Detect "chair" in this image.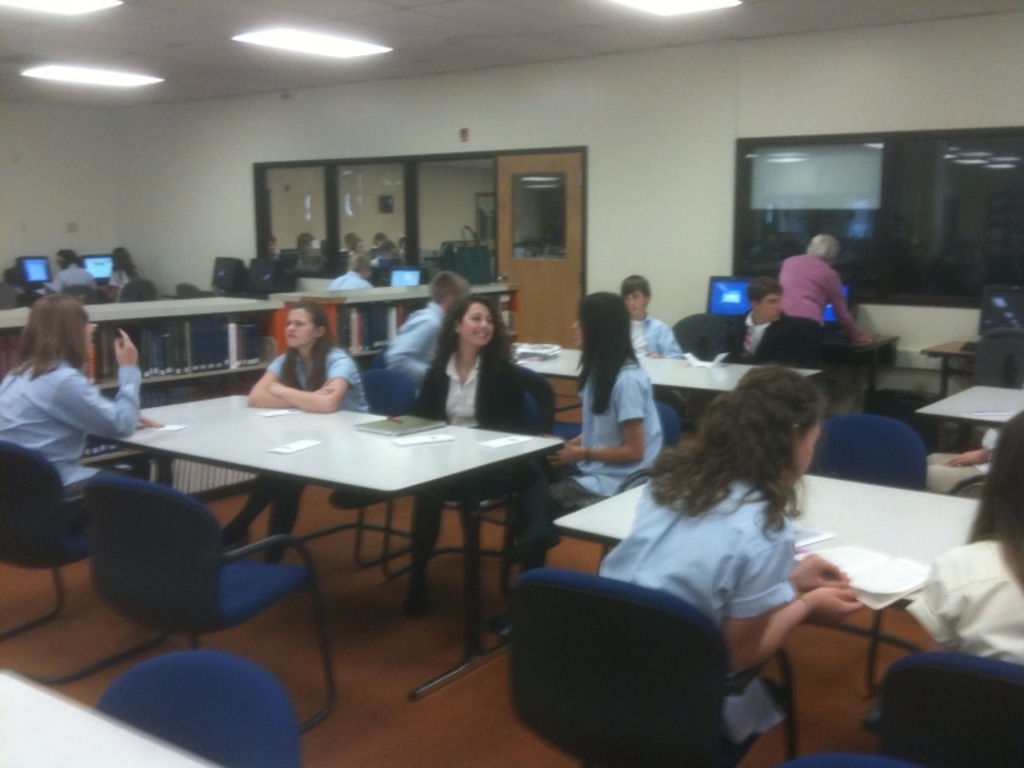
Detection: (x1=499, y1=567, x2=762, y2=767).
